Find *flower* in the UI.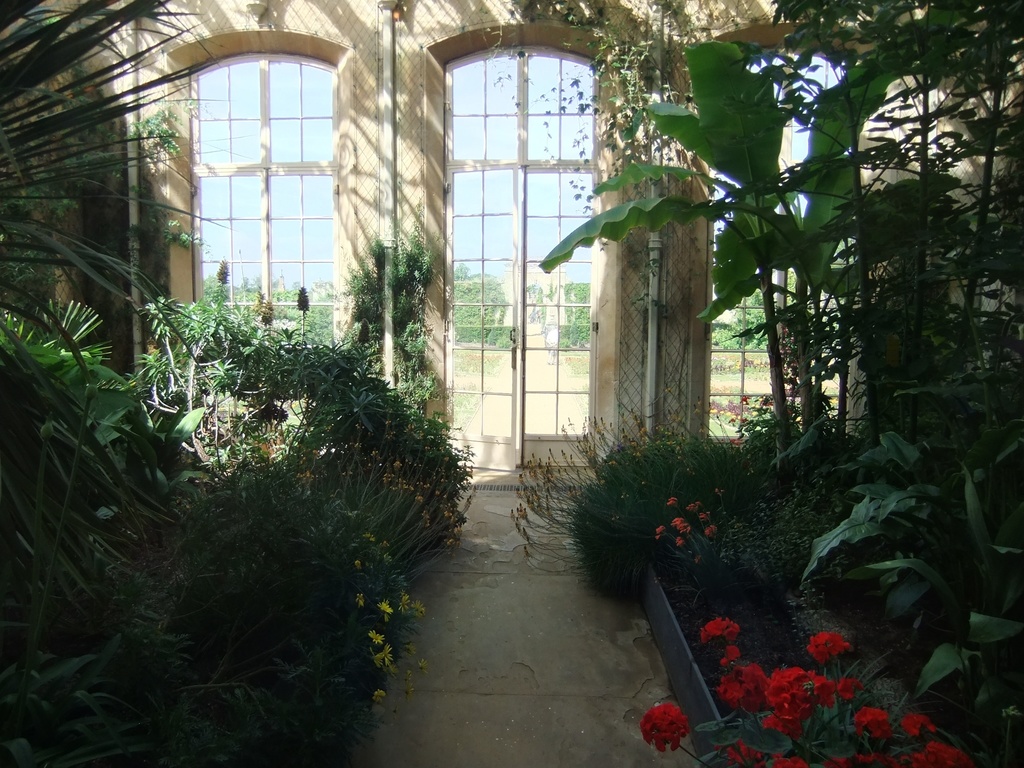
UI element at crop(664, 502, 673, 506).
